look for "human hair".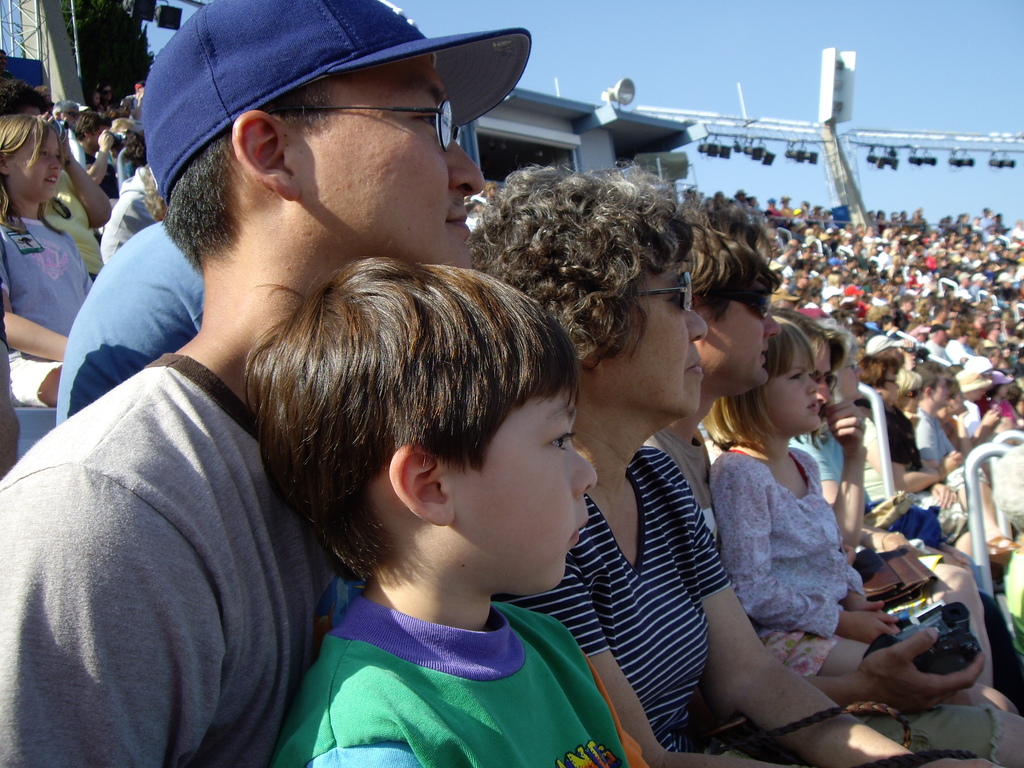
Found: box(120, 125, 152, 177).
